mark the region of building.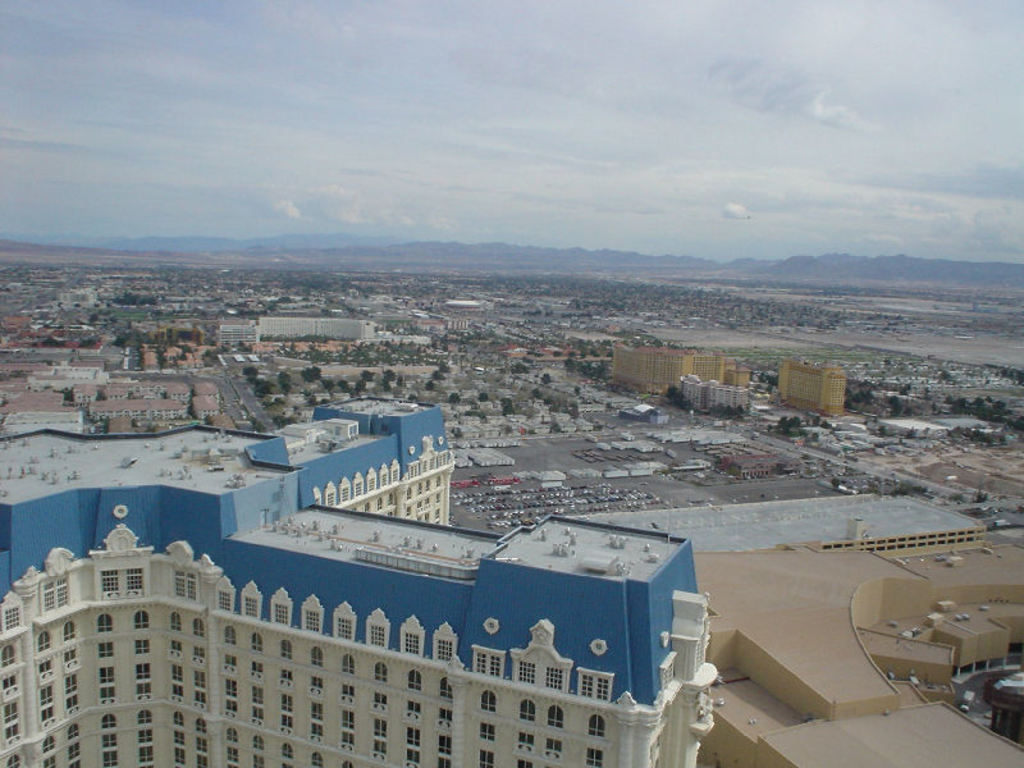
Region: detection(777, 370, 846, 413).
